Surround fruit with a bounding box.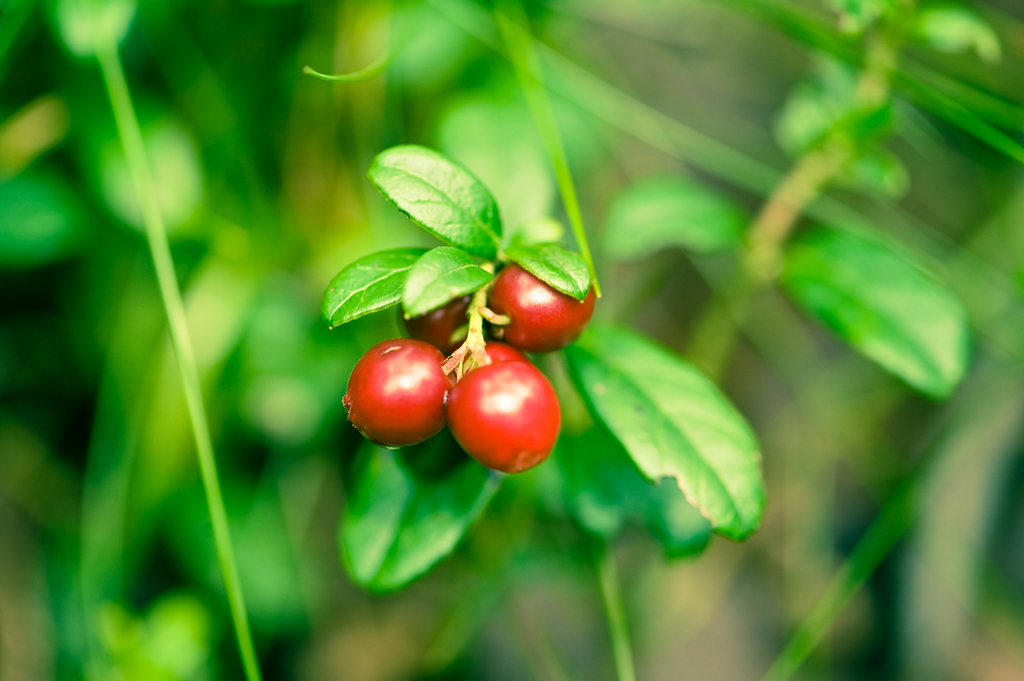
bbox=[341, 338, 460, 456].
